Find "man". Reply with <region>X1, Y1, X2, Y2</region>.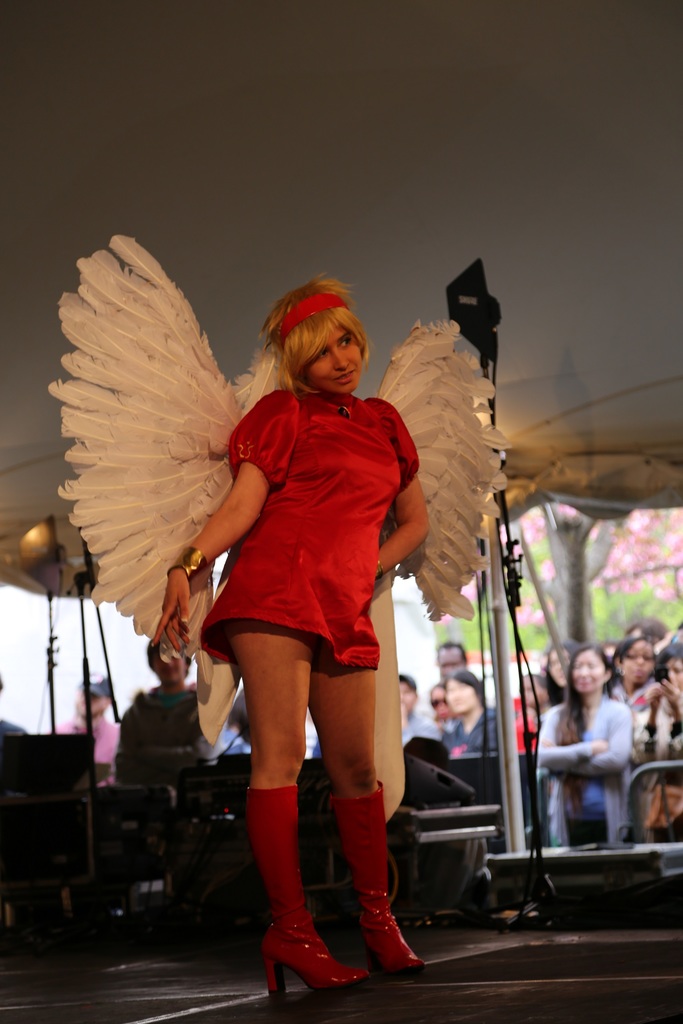
<region>401, 672, 441, 747</region>.
